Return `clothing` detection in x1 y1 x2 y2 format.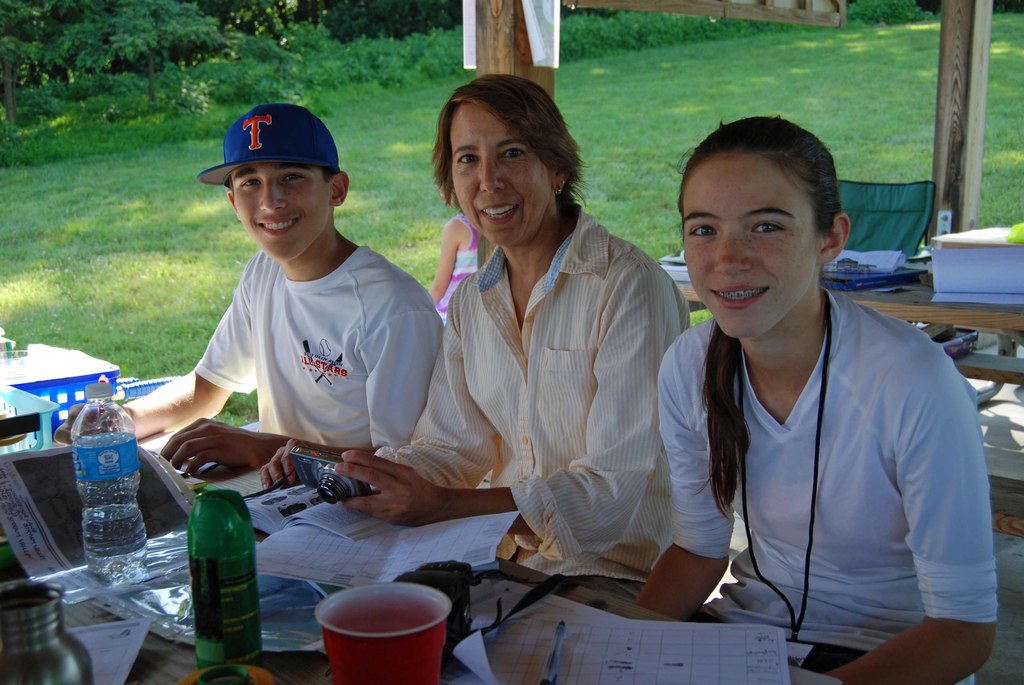
649 249 998 651.
